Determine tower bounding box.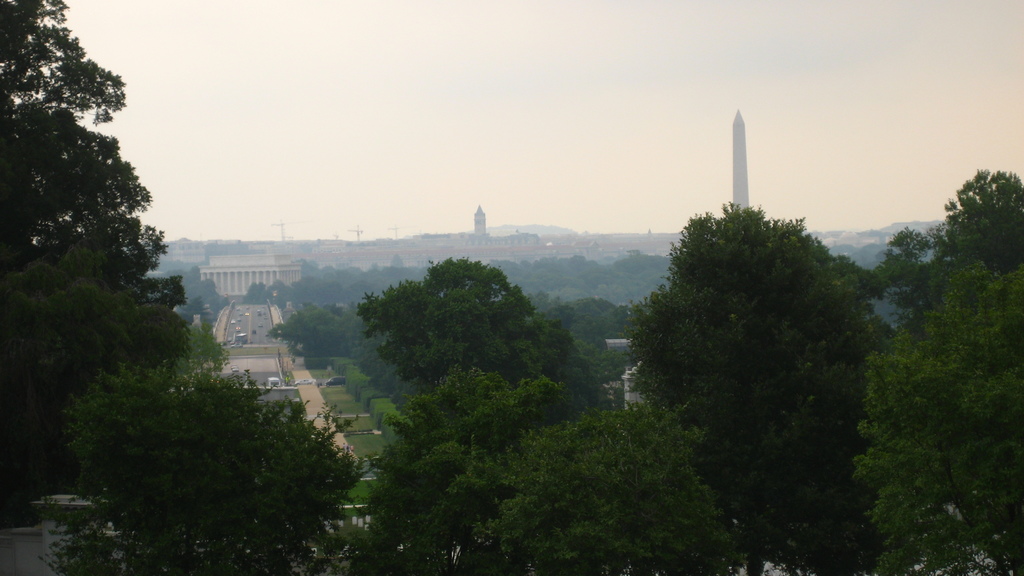
Determined: <region>733, 113, 749, 211</region>.
